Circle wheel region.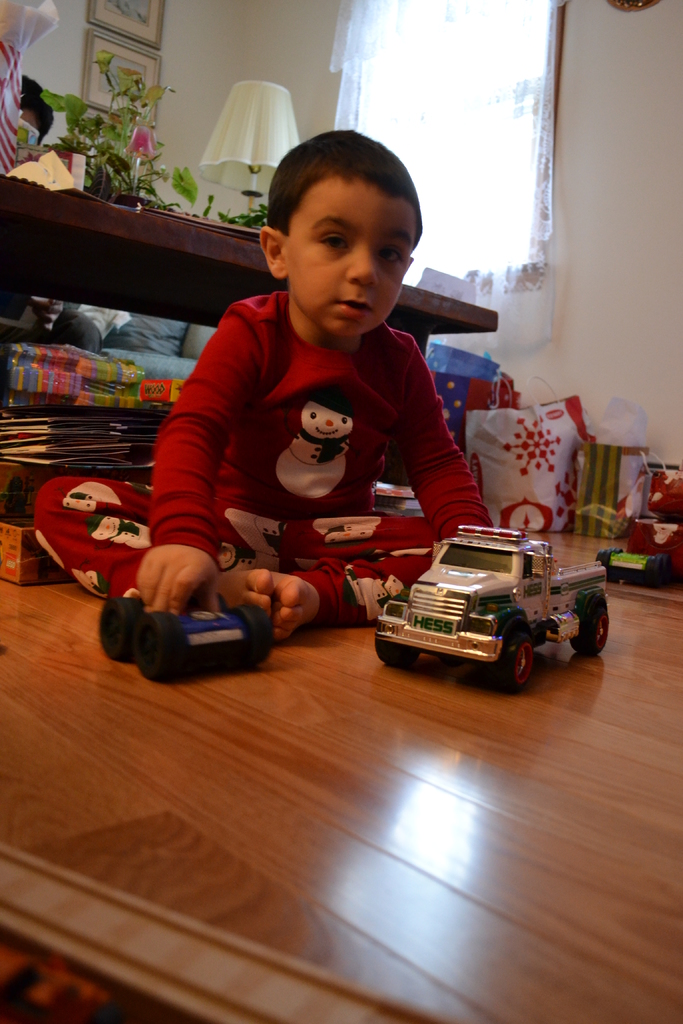
Region: 663/552/674/580.
